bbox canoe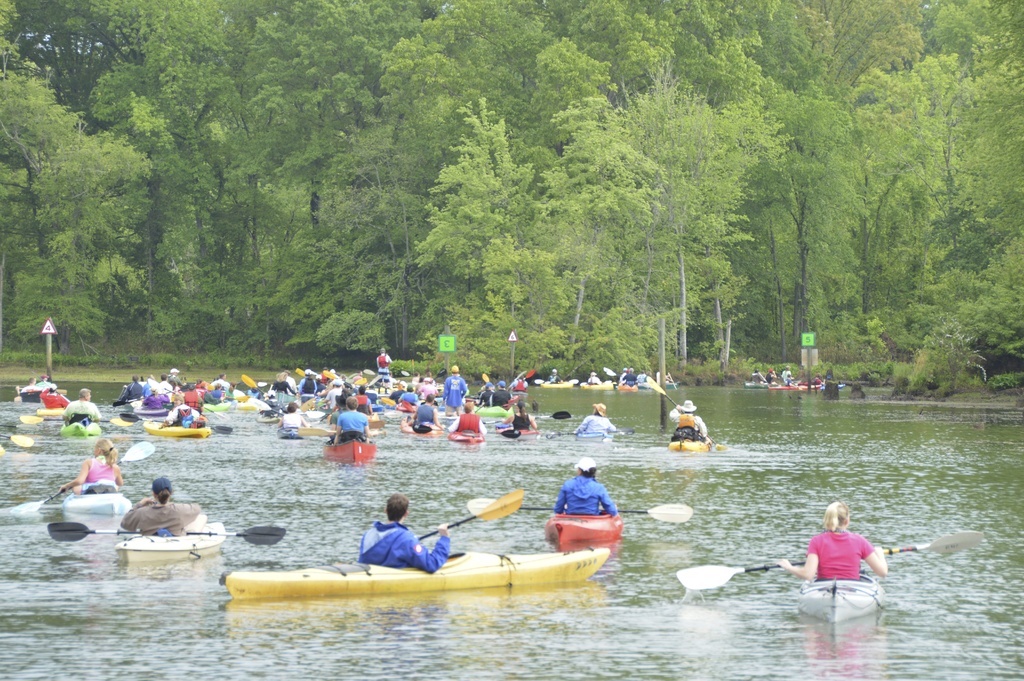
{"x1": 451, "y1": 429, "x2": 488, "y2": 445}
